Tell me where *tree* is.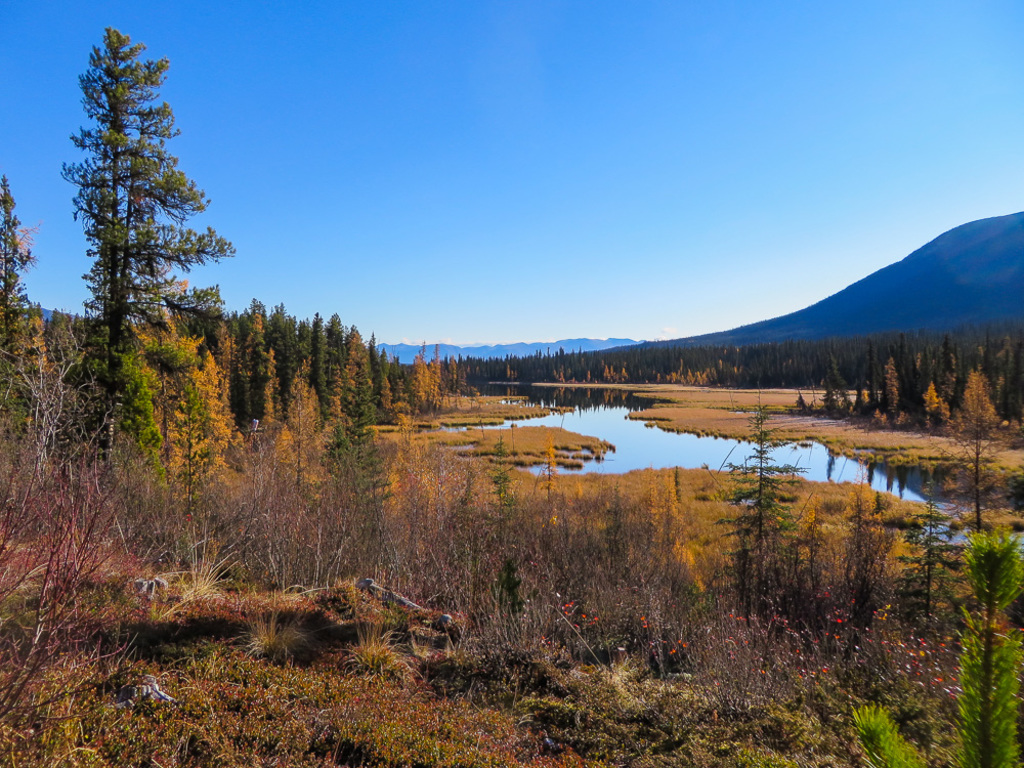
*tree* is at bbox(375, 345, 384, 379).
